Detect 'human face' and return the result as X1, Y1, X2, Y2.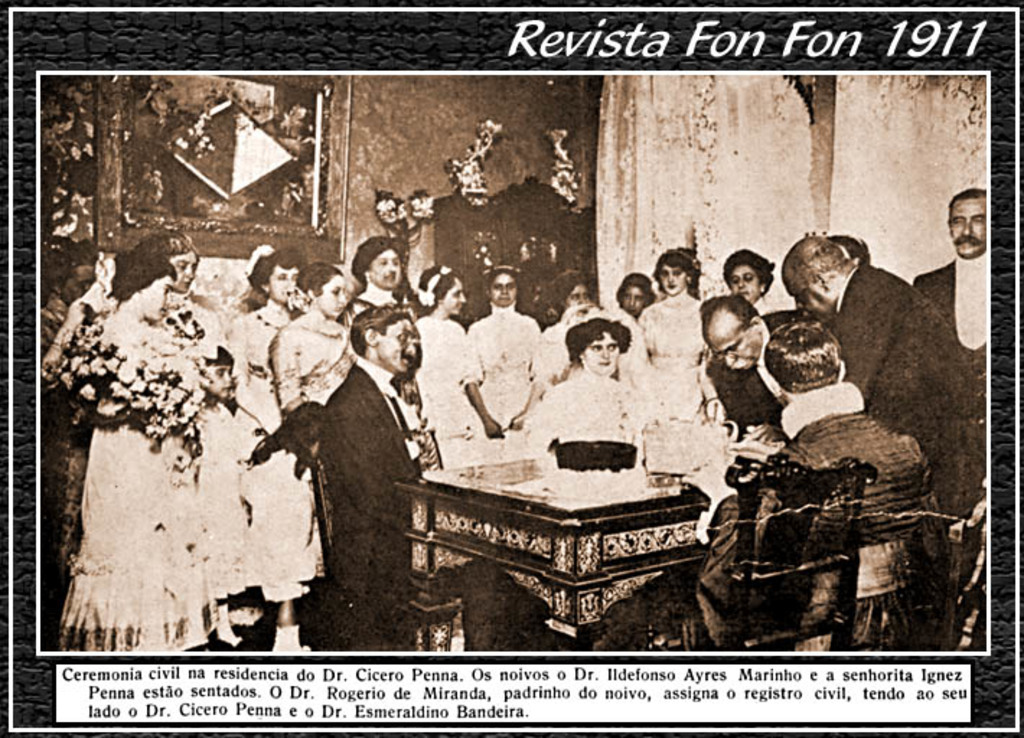
728, 265, 757, 300.
